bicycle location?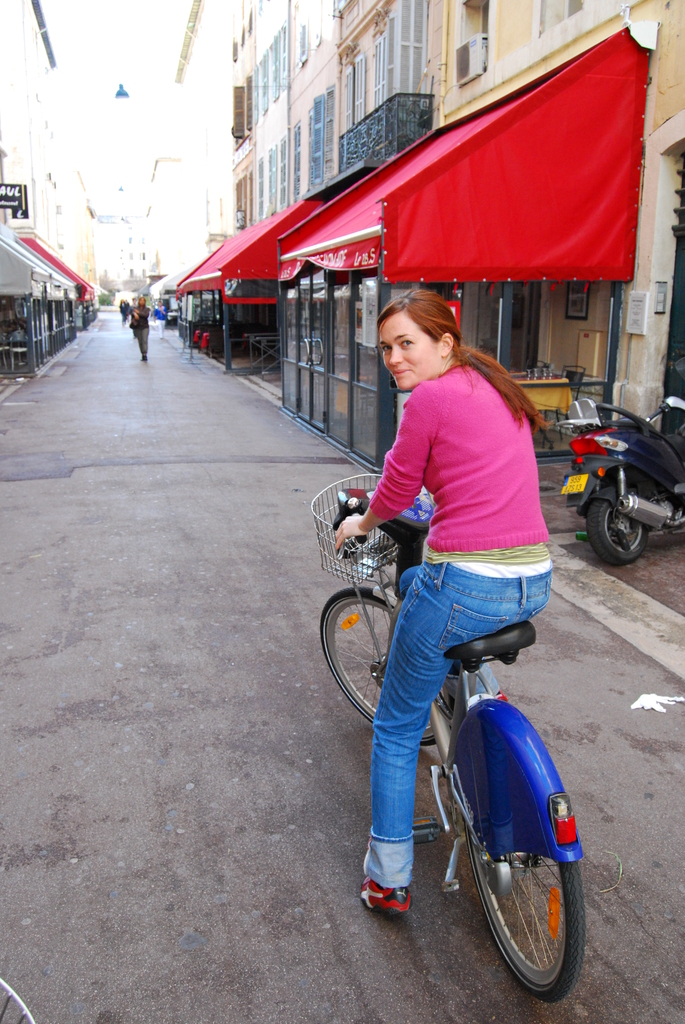
pyautogui.locateOnScreen(331, 489, 600, 1003)
